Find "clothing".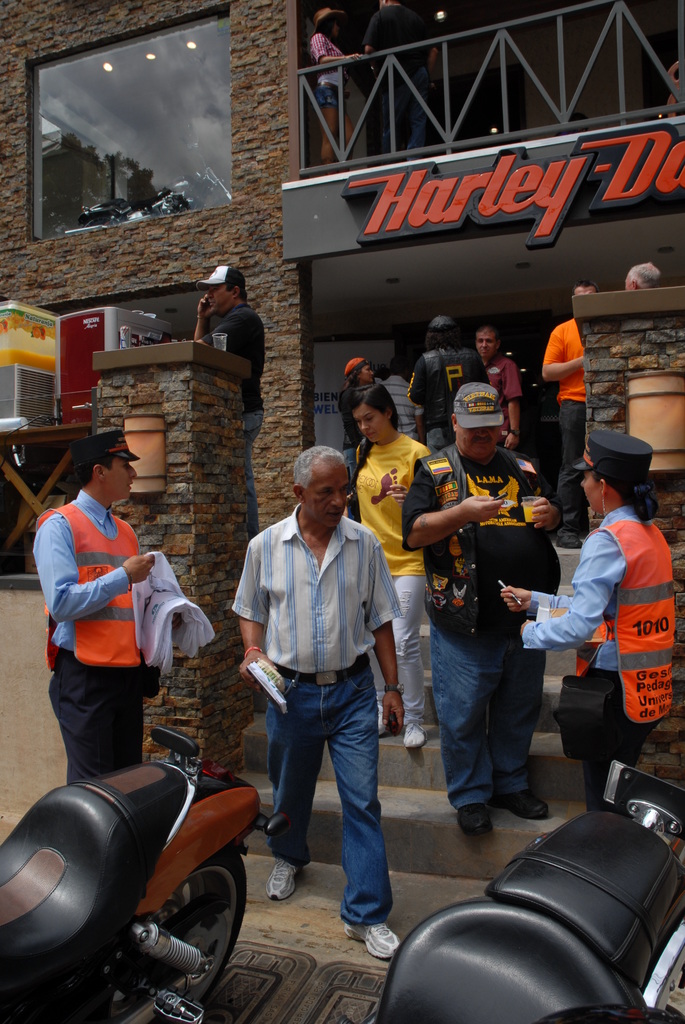
bbox(19, 495, 168, 783).
